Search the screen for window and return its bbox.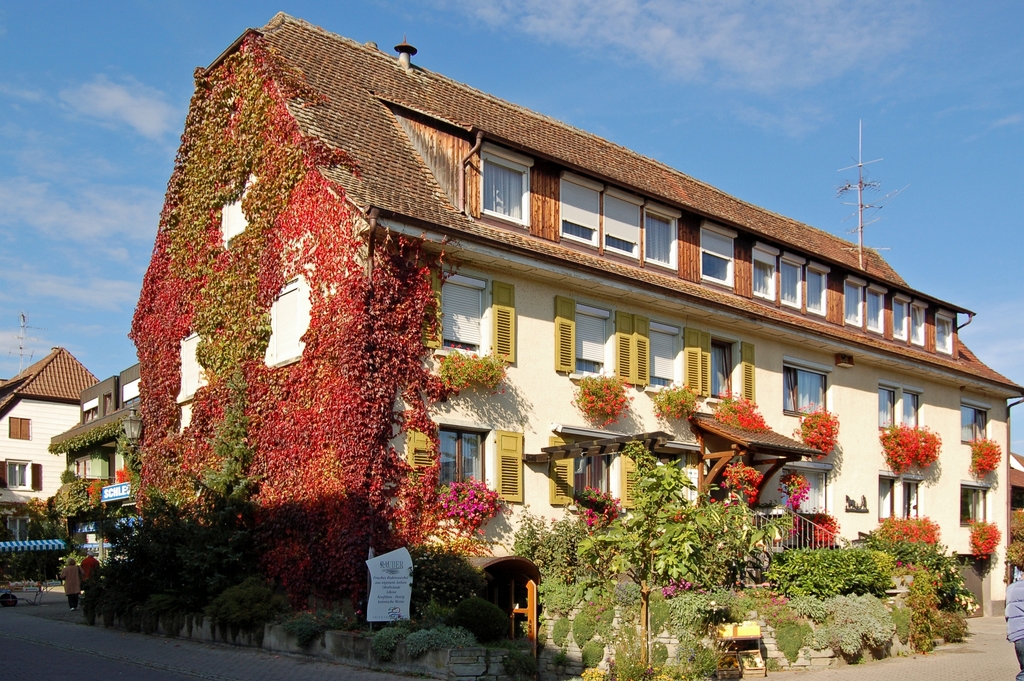
Found: (808,267,824,314).
